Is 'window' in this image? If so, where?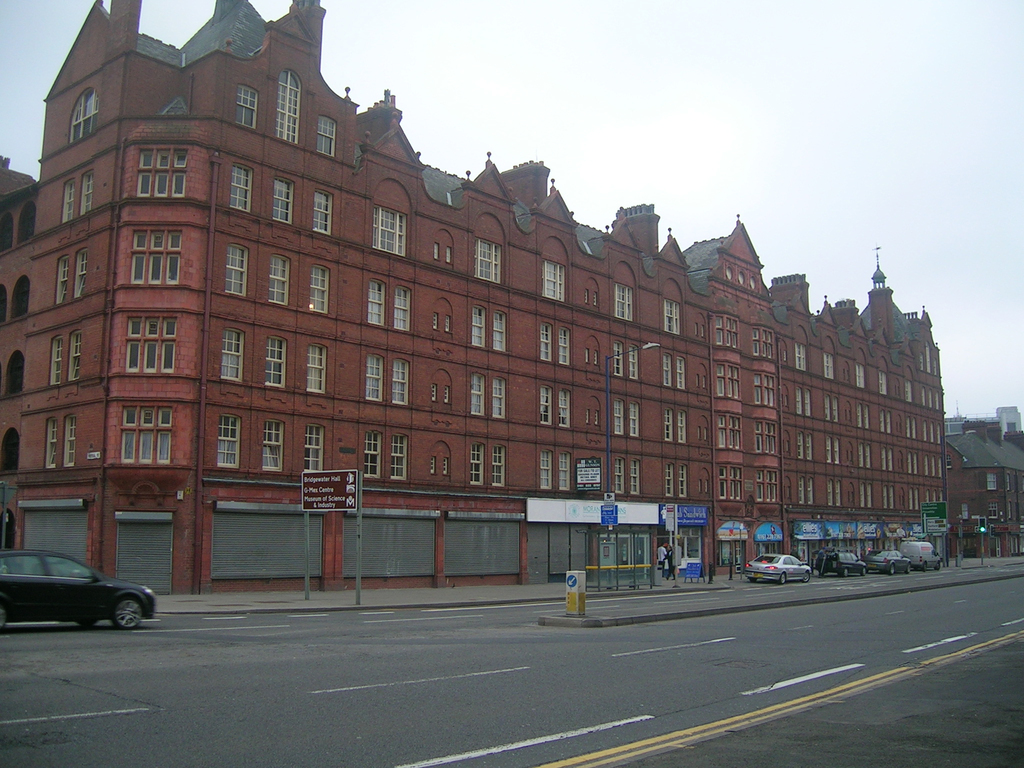
Yes, at [70, 331, 83, 381].
